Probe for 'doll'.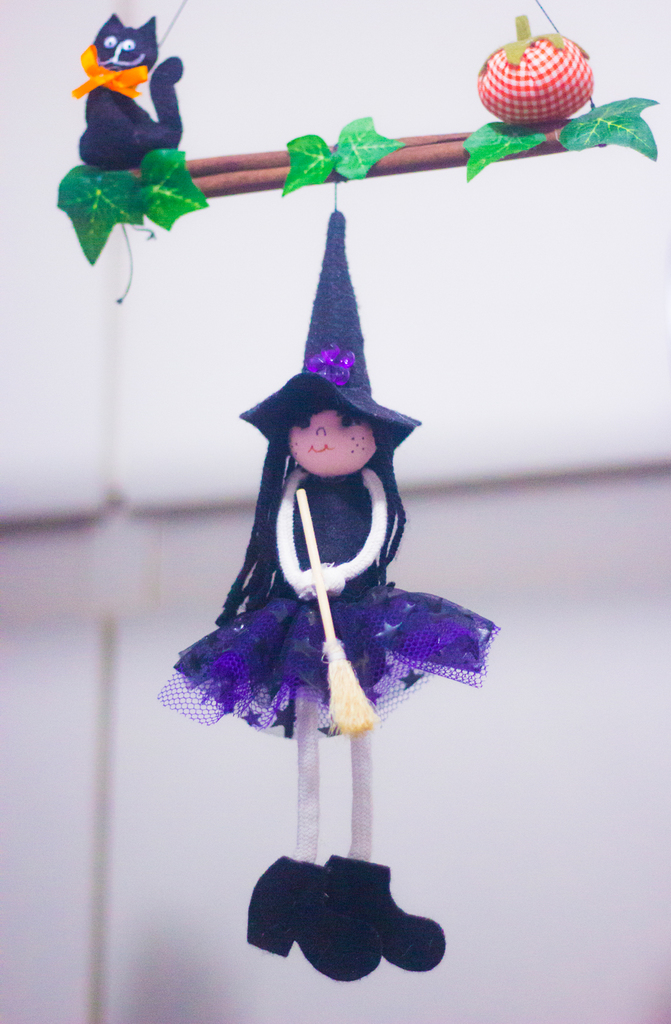
Probe result: 157 213 496 943.
